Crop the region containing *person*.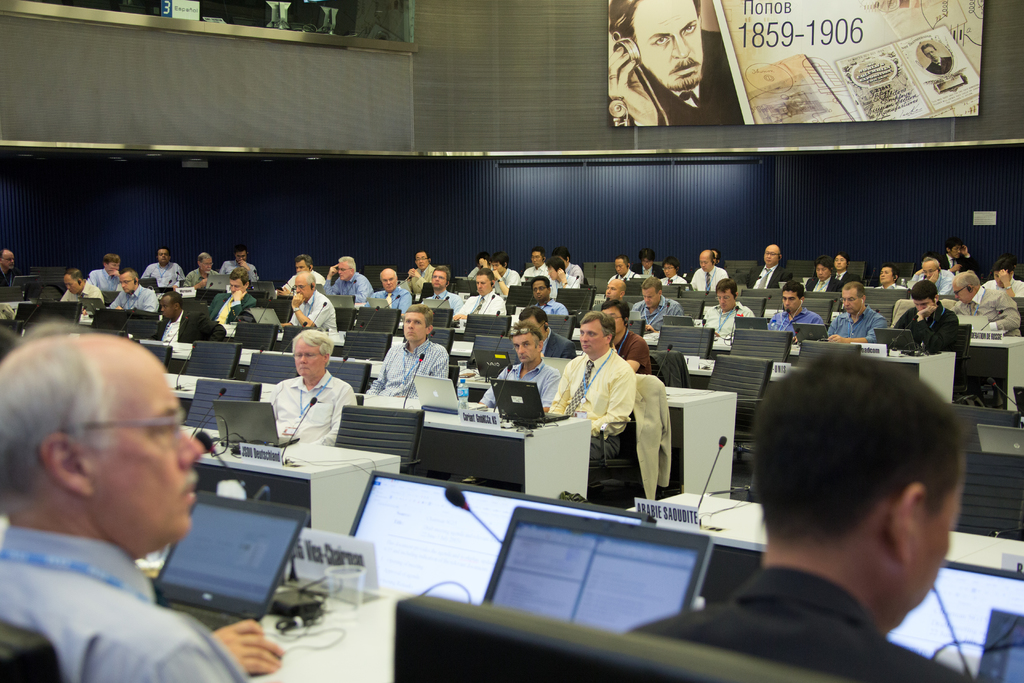
Crop region: 147:292:206:340.
